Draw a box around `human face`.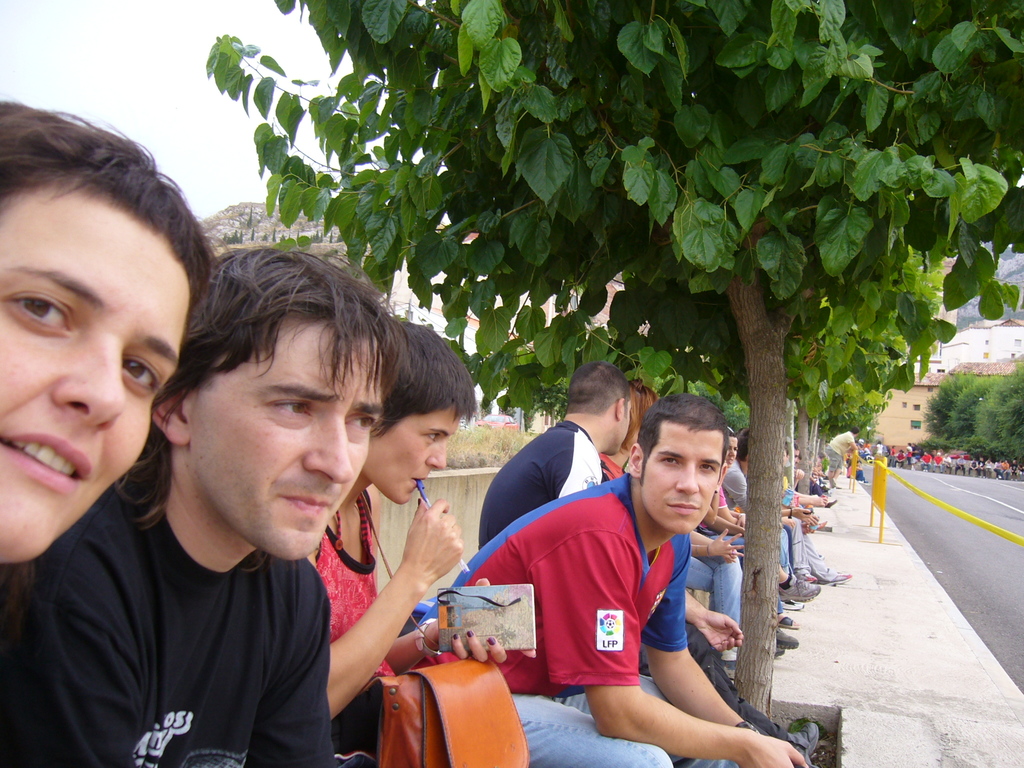
pyautogui.locateOnScreen(641, 419, 721, 534).
